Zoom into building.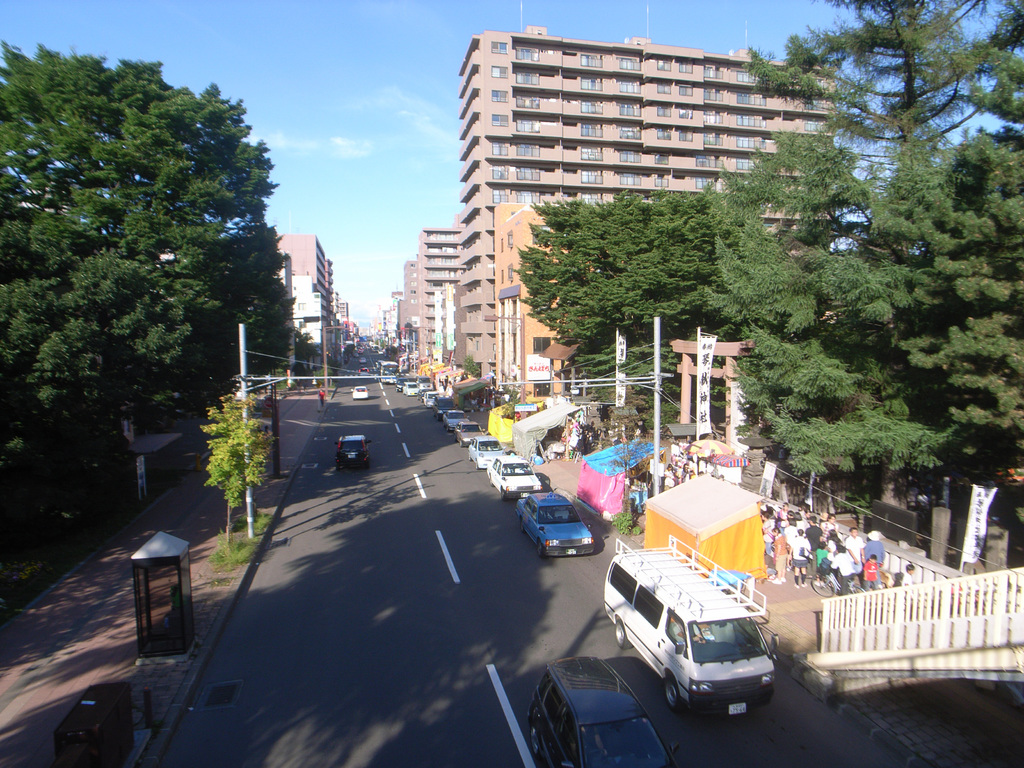
Zoom target: <box>153,234,330,365</box>.
